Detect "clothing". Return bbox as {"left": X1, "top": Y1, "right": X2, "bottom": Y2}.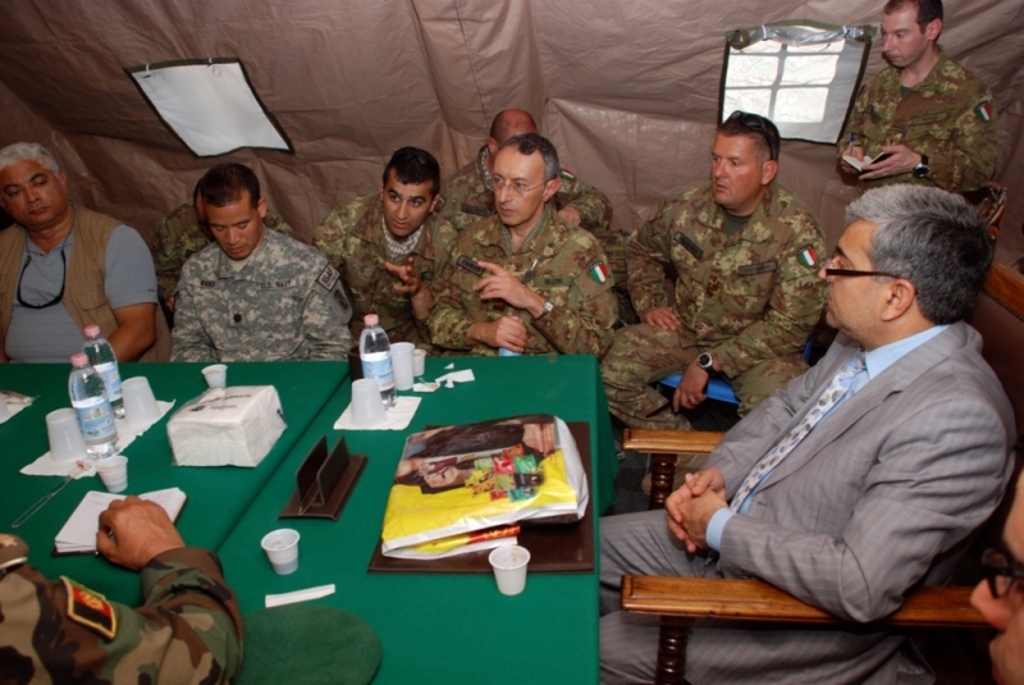
{"left": 0, "top": 197, "right": 169, "bottom": 362}.
